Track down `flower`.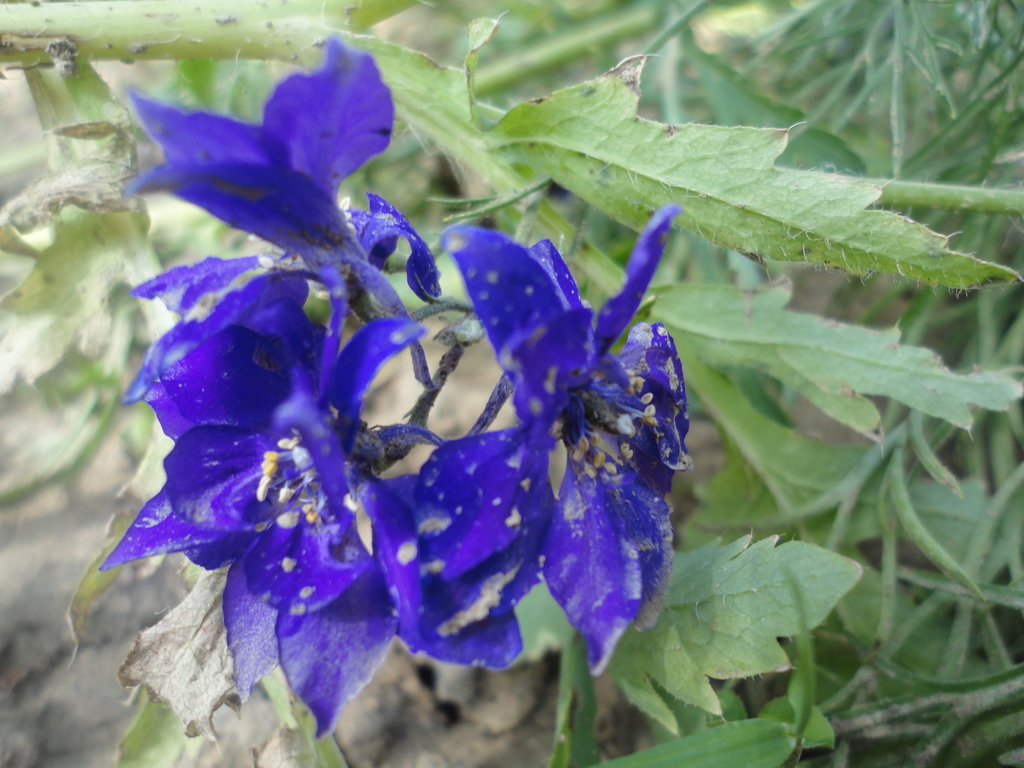
Tracked to BBox(107, 29, 448, 329).
